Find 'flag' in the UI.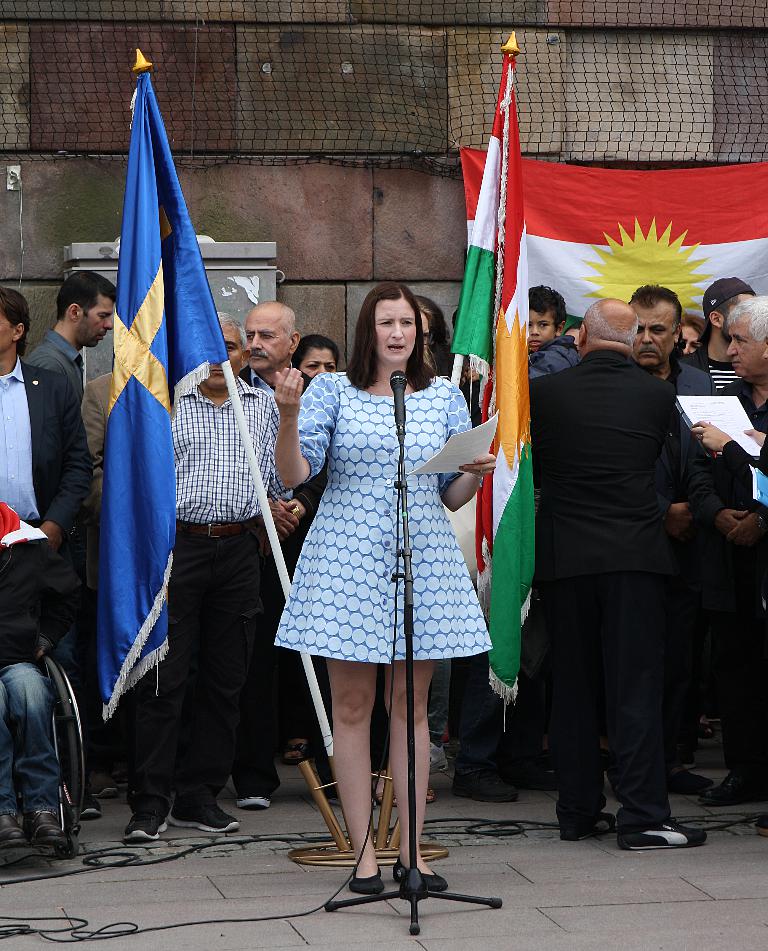
UI element at BBox(77, 54, 238, 722).
